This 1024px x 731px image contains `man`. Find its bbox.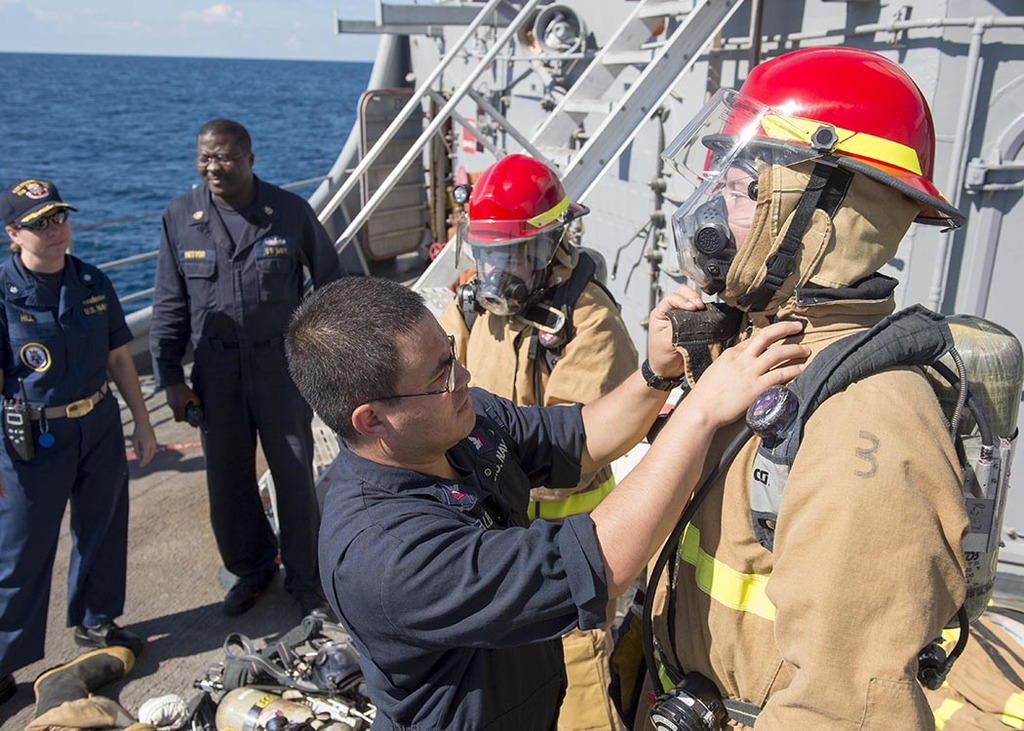
box=[152, 120, 347, 617].
